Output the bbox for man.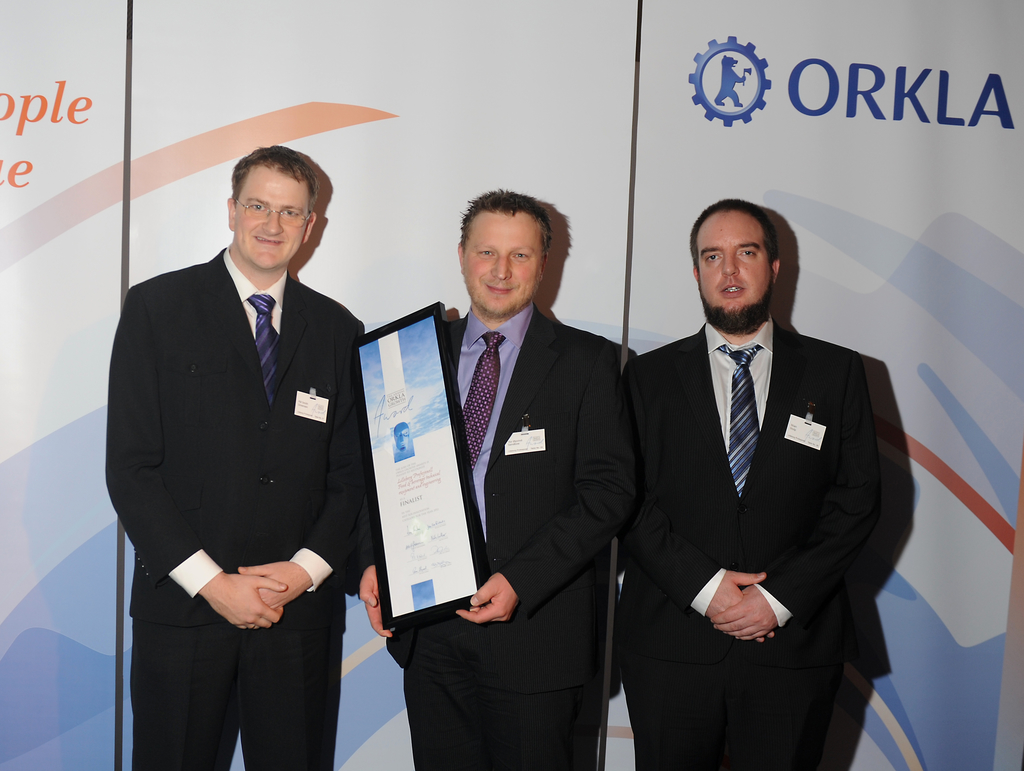
detection(349, 194, 641, 767).
